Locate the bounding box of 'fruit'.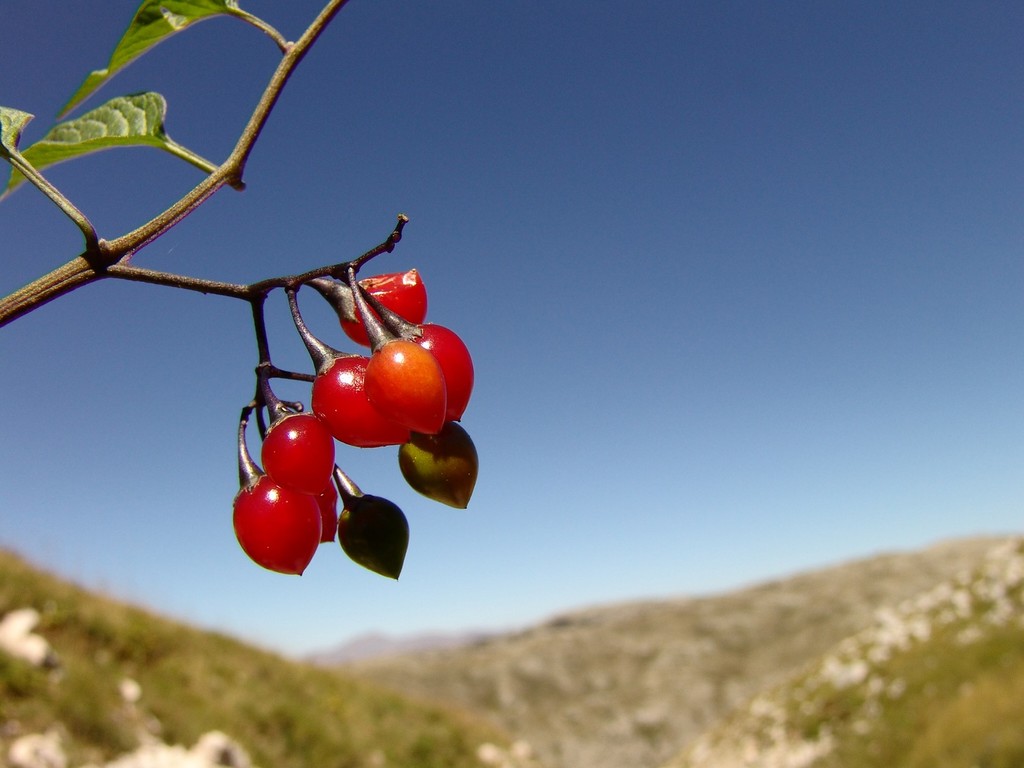
Bounding box: (x1=226, y1=474, x2=316, y2=576).
